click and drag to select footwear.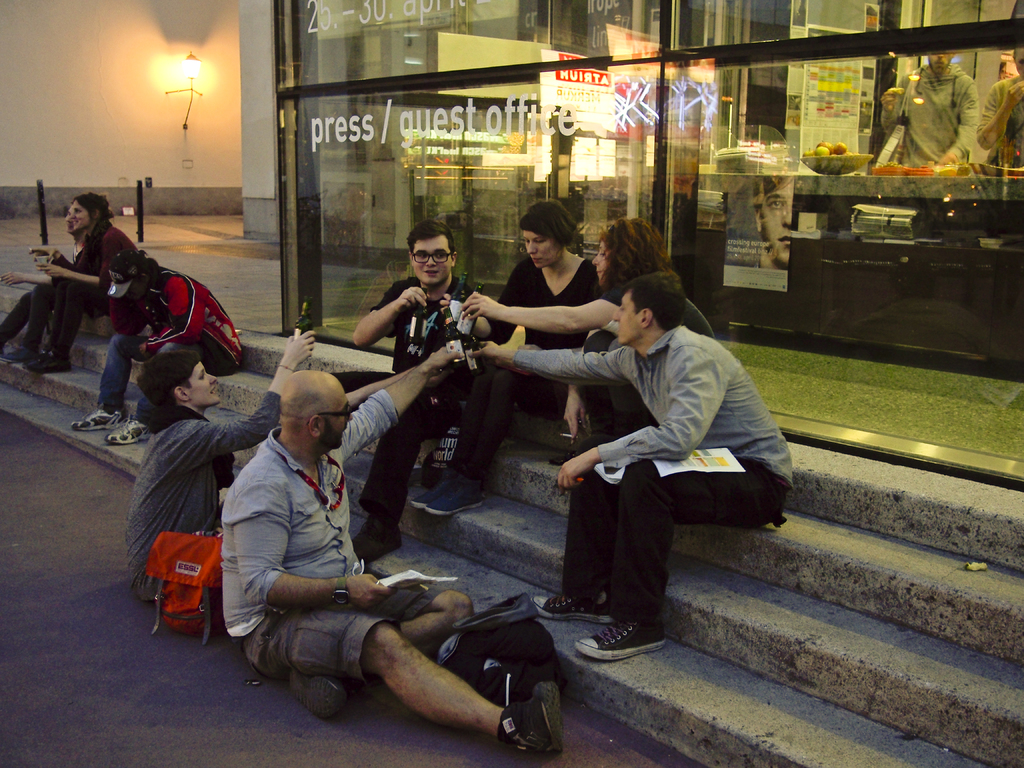
Selection: 353/515/406/563.
